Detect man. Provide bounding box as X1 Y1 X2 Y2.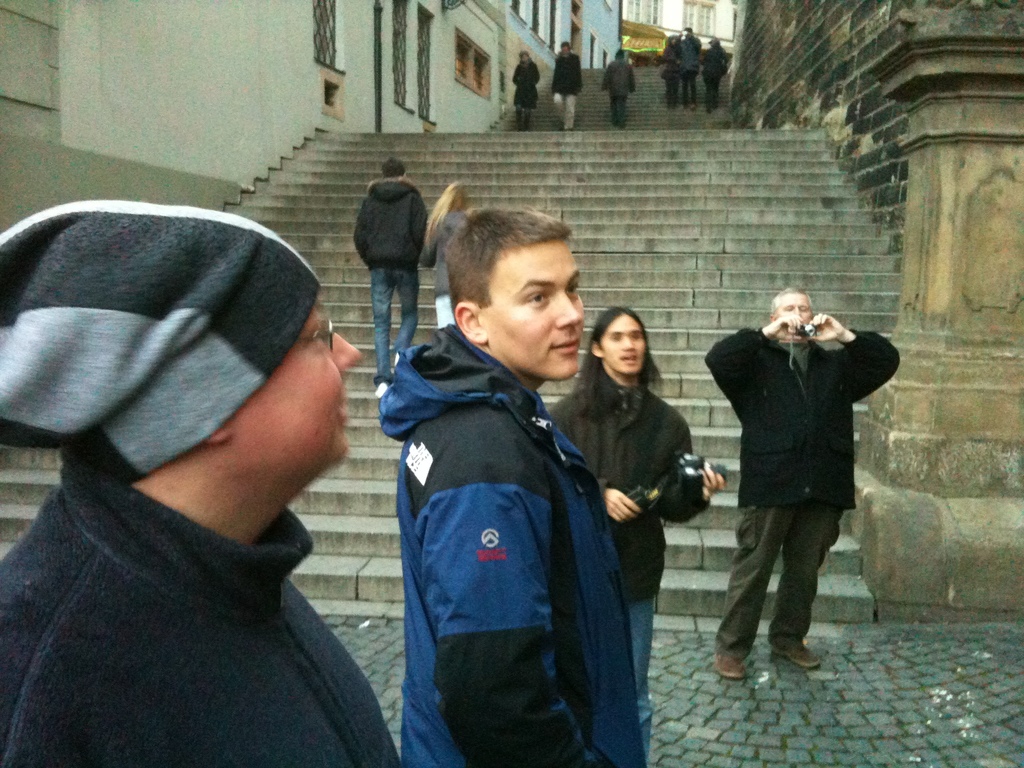
0 198 410 767.
